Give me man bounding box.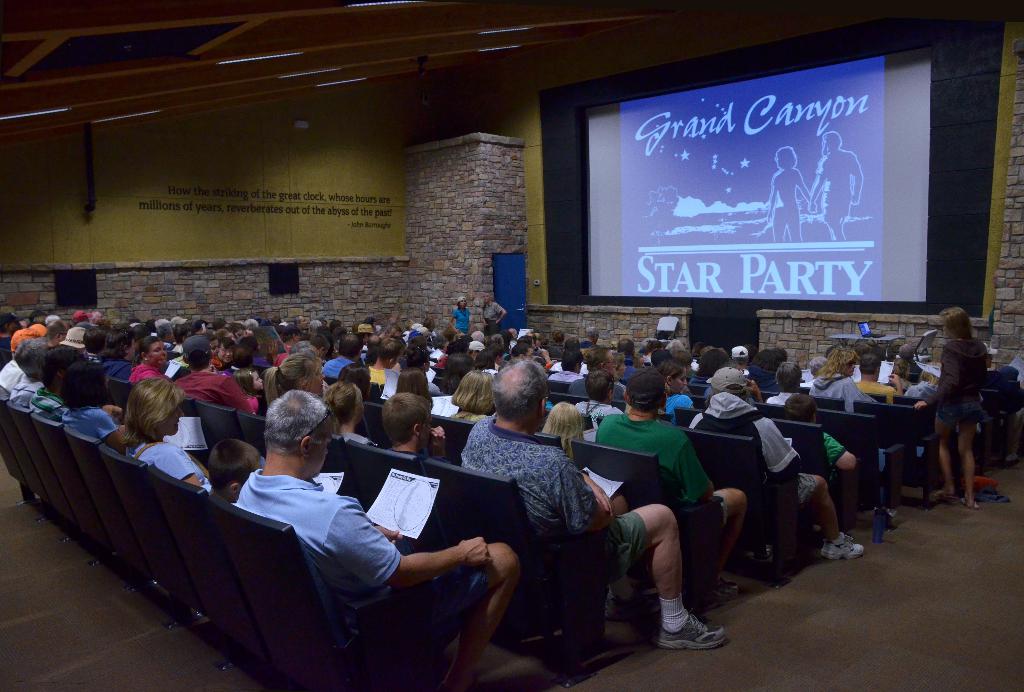
locate(596, 369, 746, 599).
